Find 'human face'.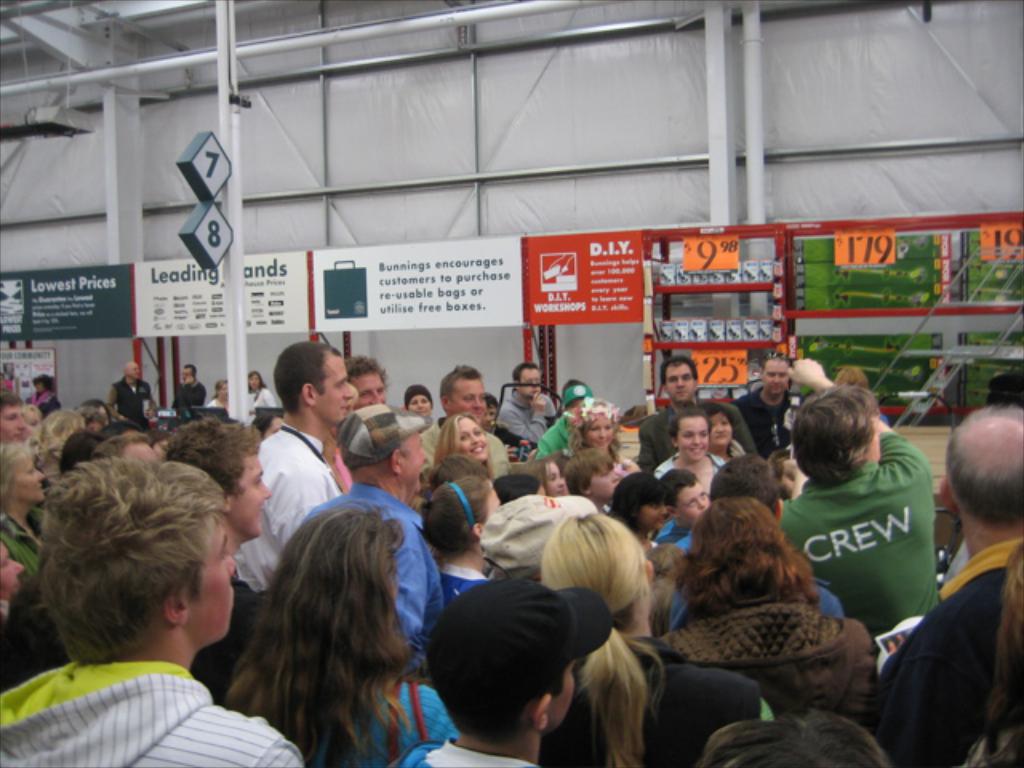
Rect(446, 376, 491, 421).
